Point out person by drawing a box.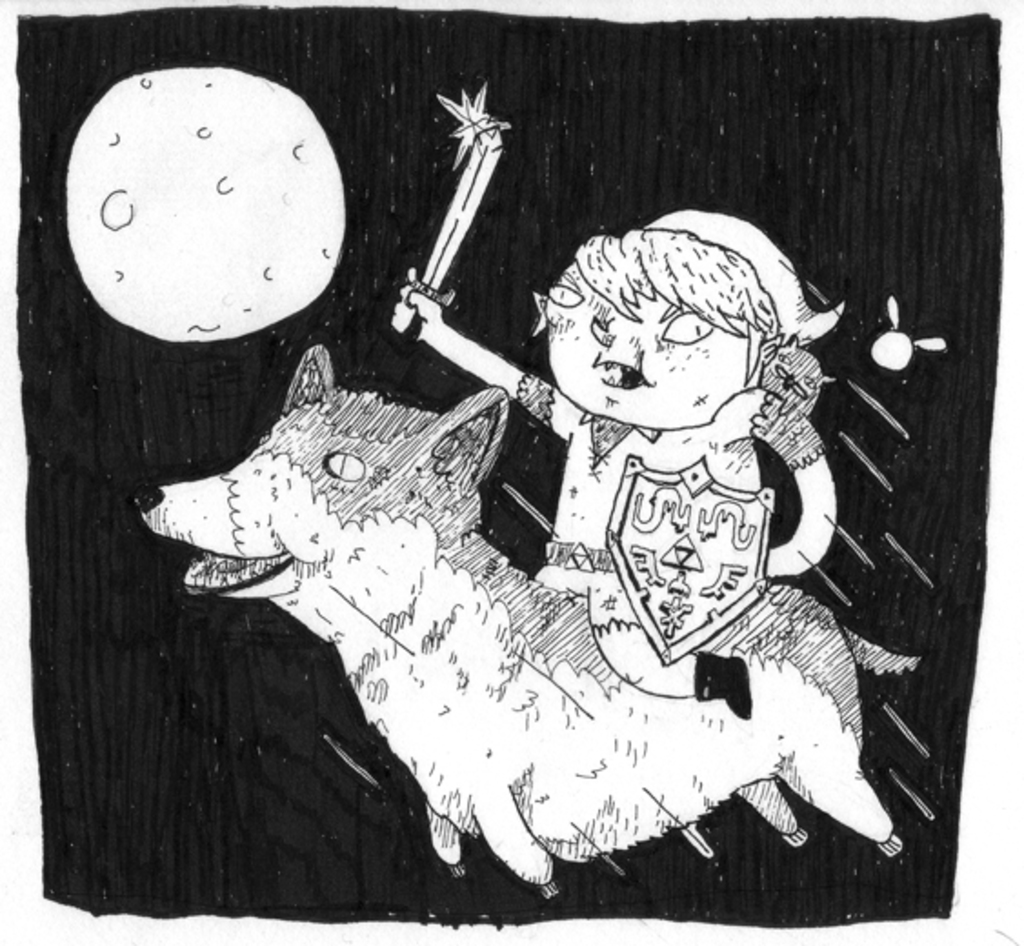
region(393, 202, 844, 595).
